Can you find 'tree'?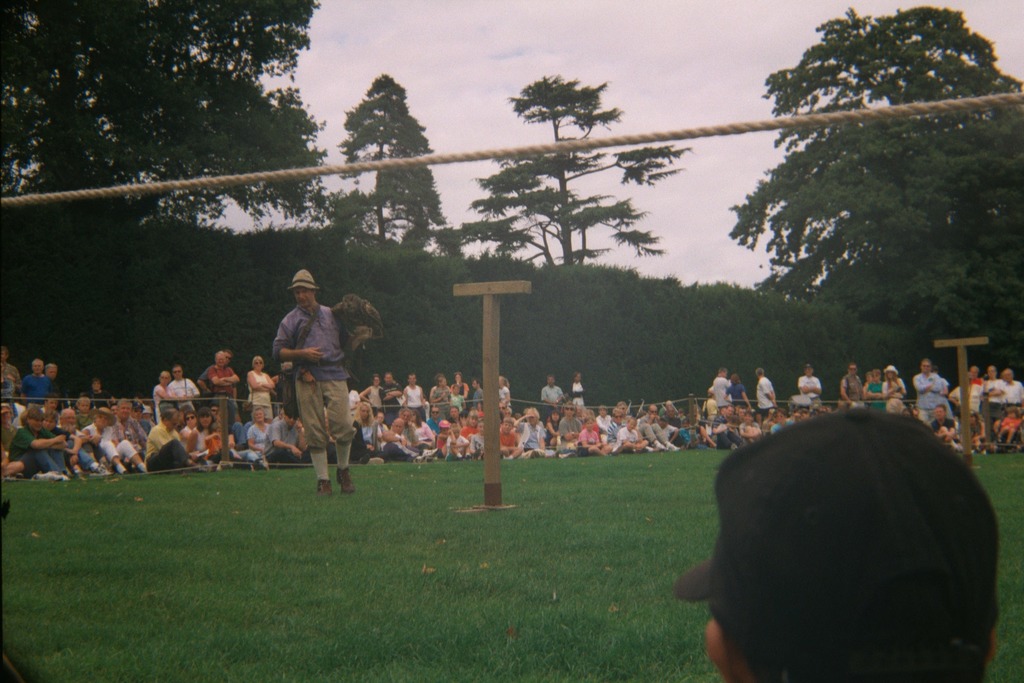
Yes, bounding box: <box>724,2,1023,378</box>.
